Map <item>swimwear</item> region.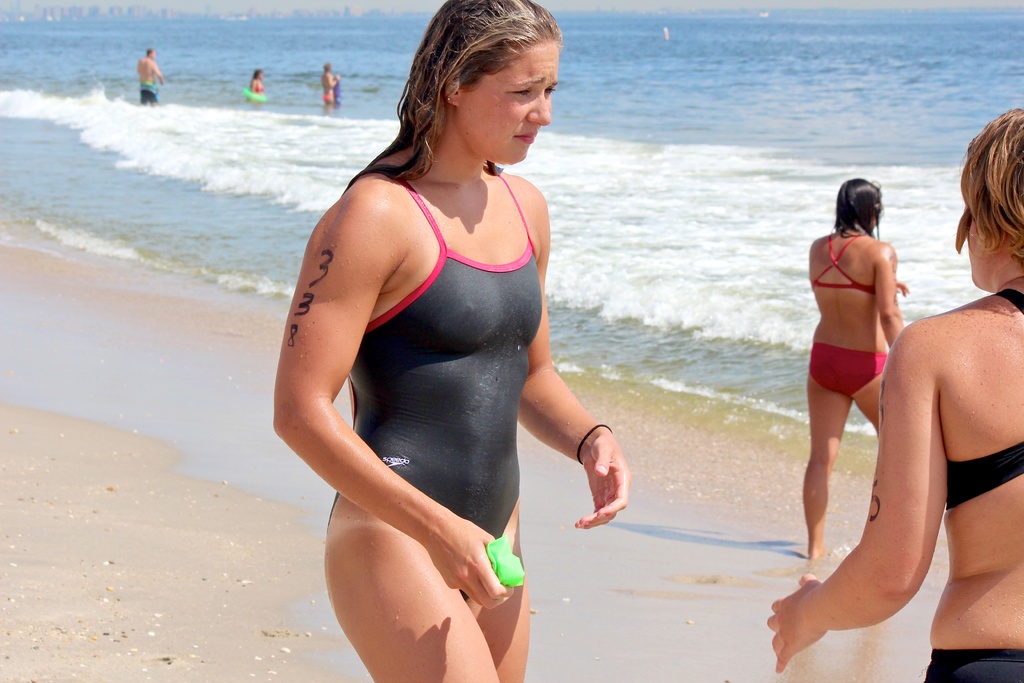
Mapped to BBox(137, 81, 158, 104).
